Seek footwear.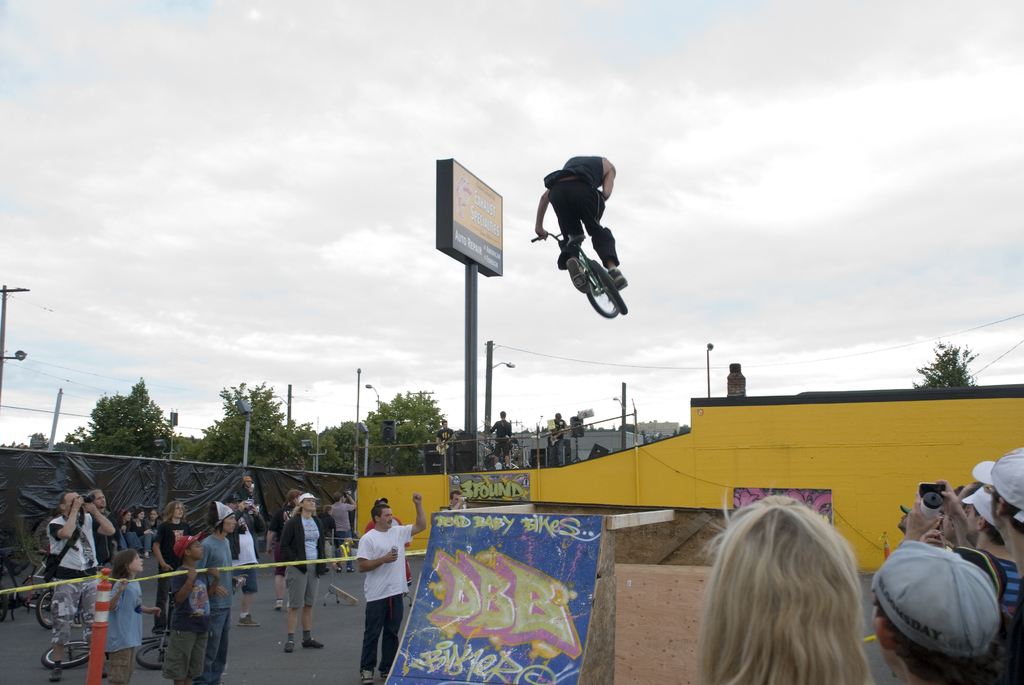
crop(49, 667, 63, 680).
